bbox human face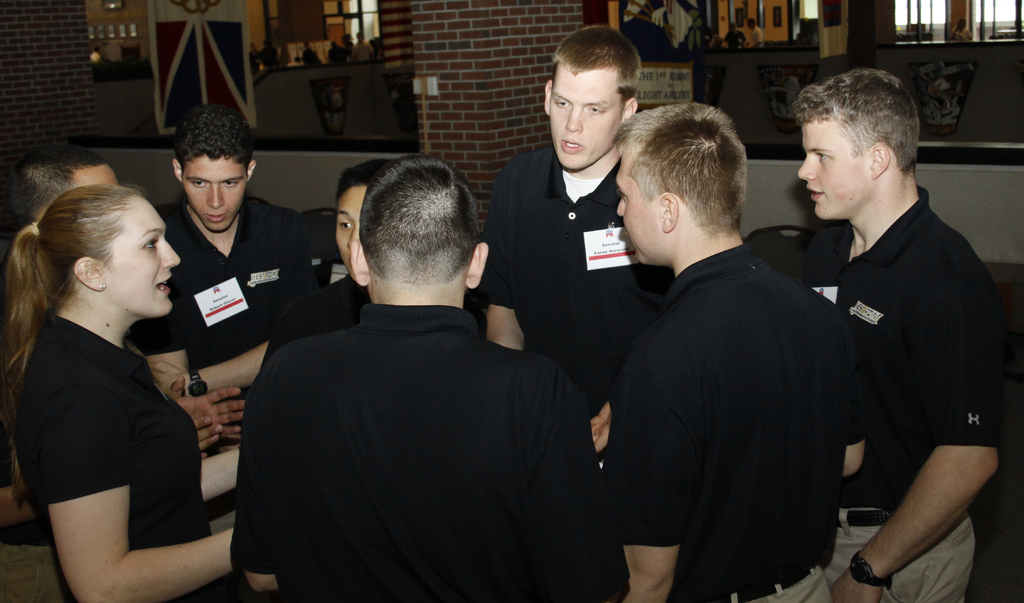
<box>101,191,179,316</box>
